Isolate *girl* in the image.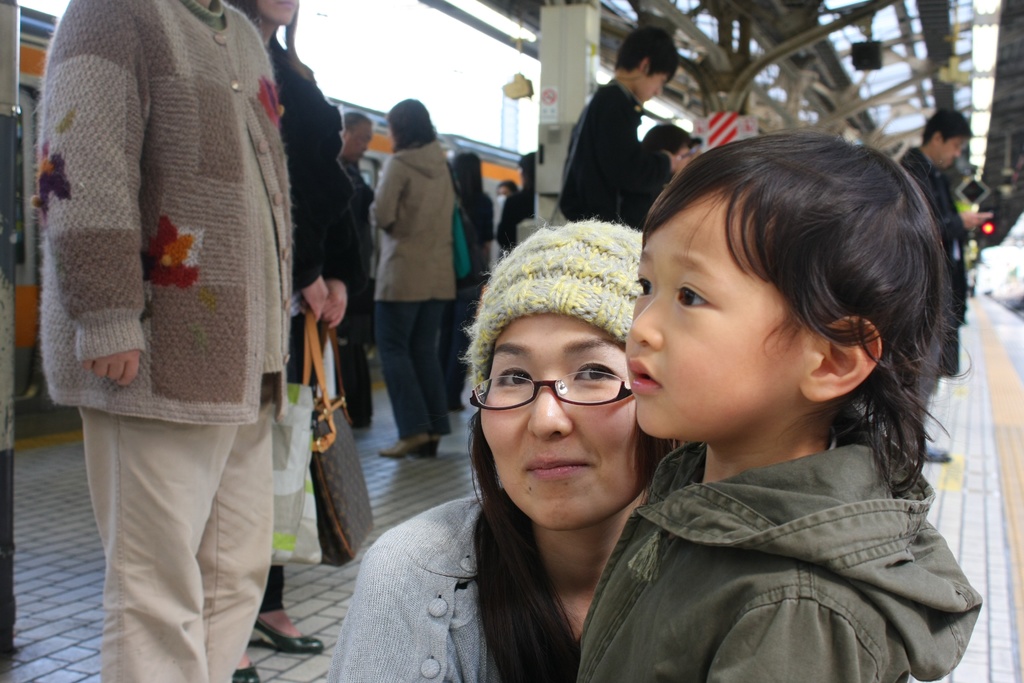
Isolated region: region(575, 129, 988, 682).
